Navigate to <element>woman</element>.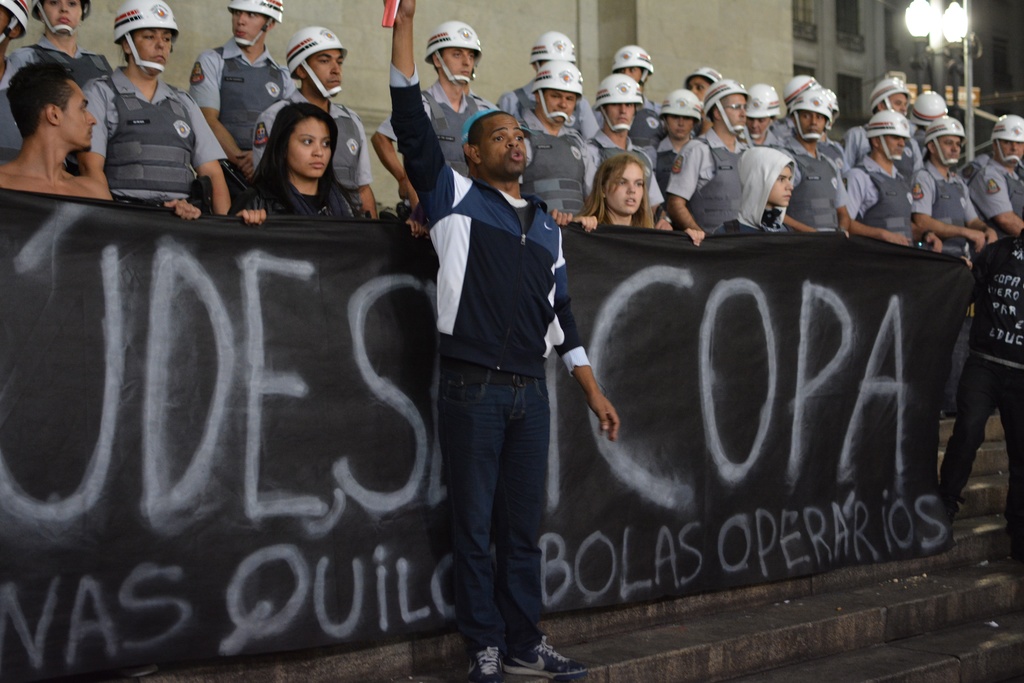
Navigation target: (left=684, top=66, right=723, bottom=140).
